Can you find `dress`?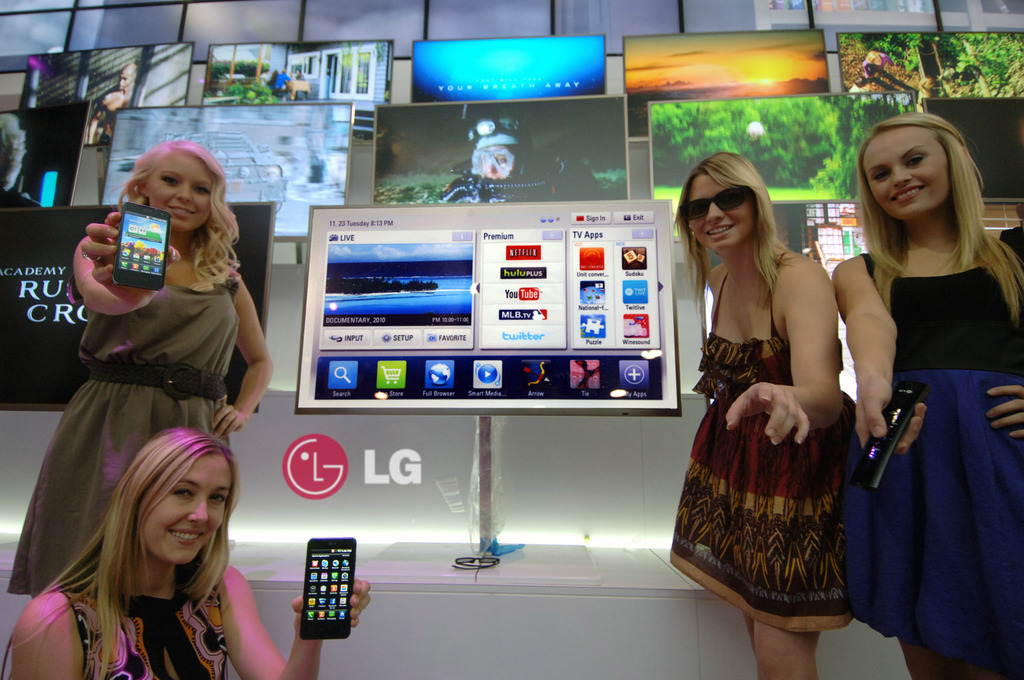
Yes, bounding box: locate(668, 250, 850, 633).
